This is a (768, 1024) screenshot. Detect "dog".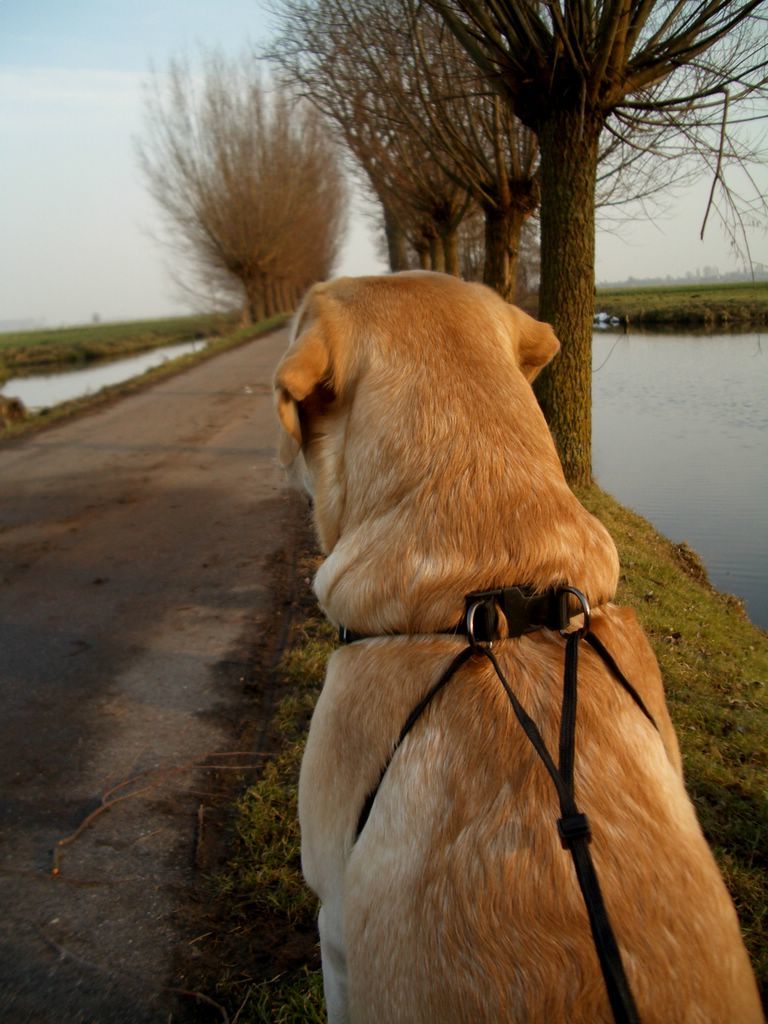
(270, 267, 765, 1023).
